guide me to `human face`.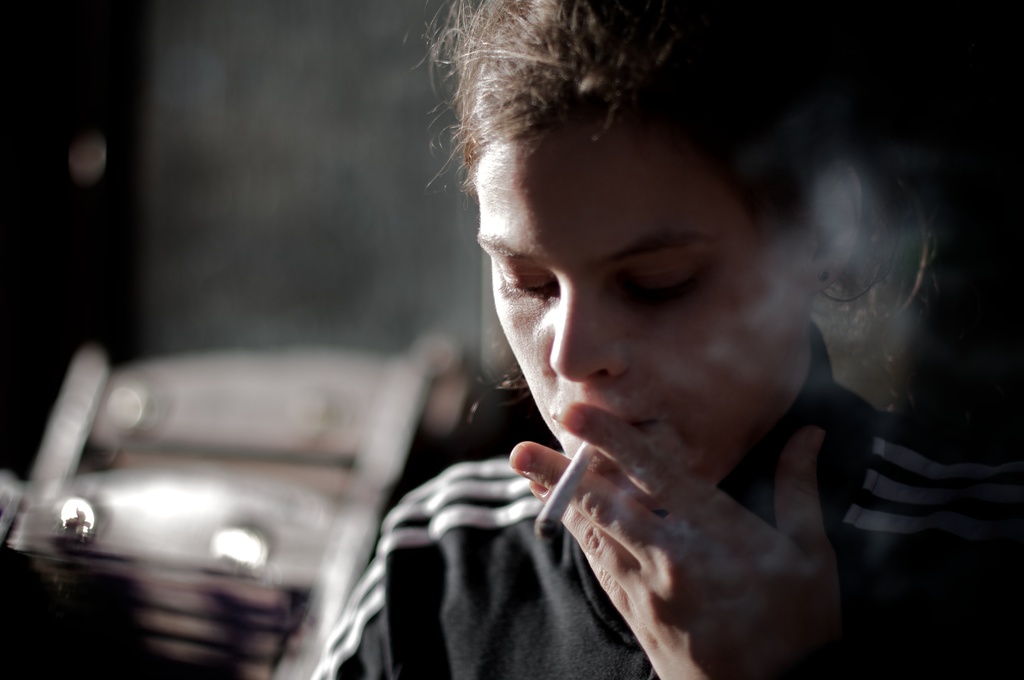
Guidance: crop(477, 72, 813, 527).
